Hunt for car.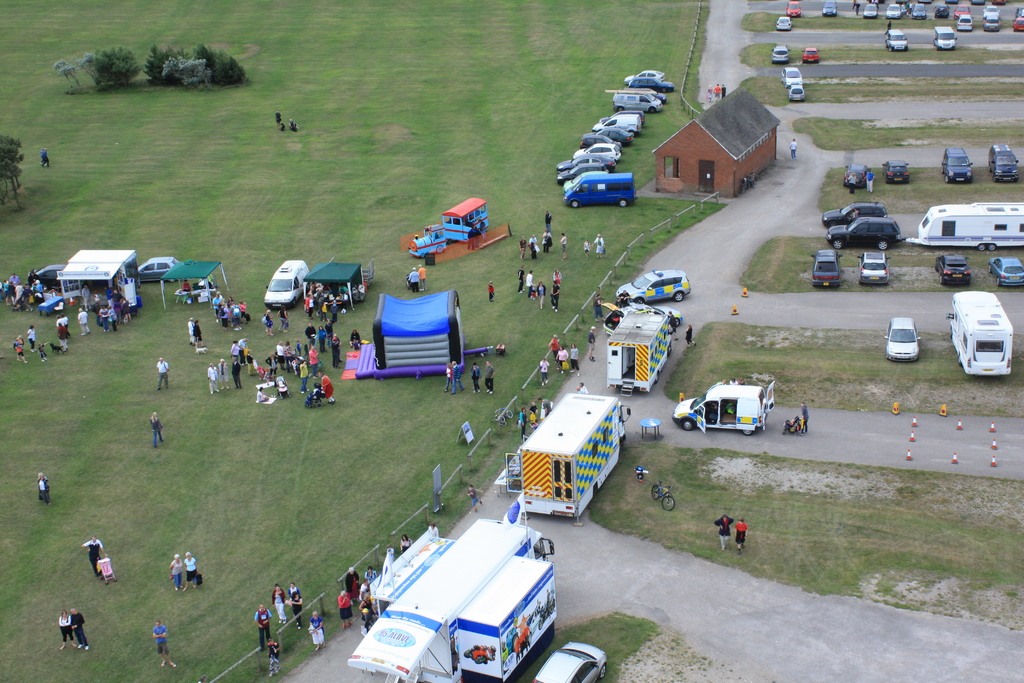
Hunted down at (863, 256, 886, 288).
